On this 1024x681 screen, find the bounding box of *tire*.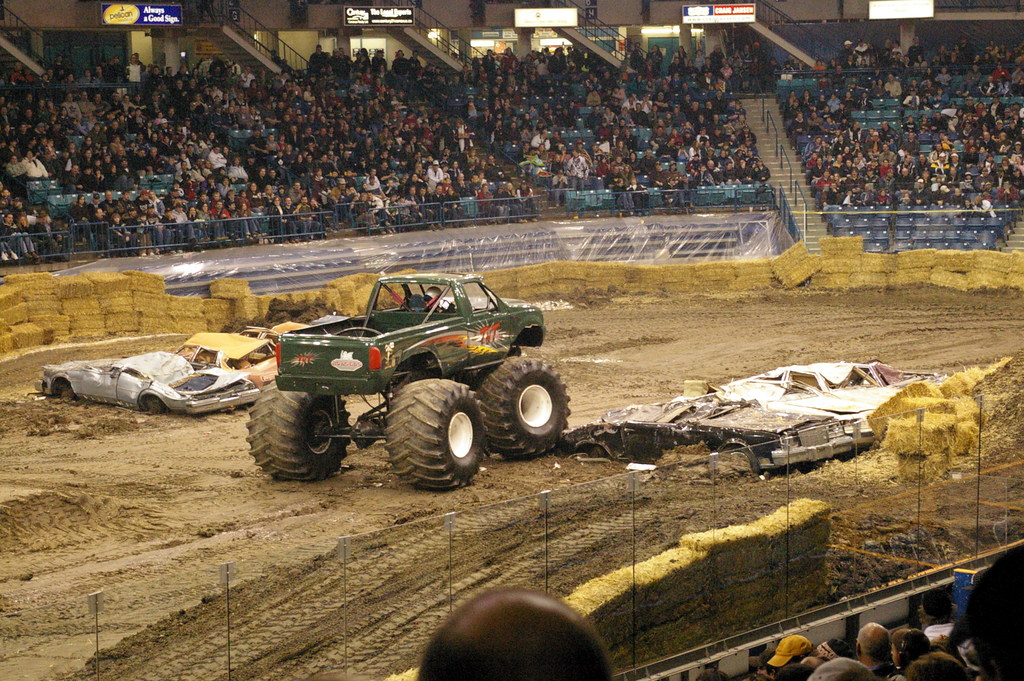
Bounding box: 377,382,471,488.
